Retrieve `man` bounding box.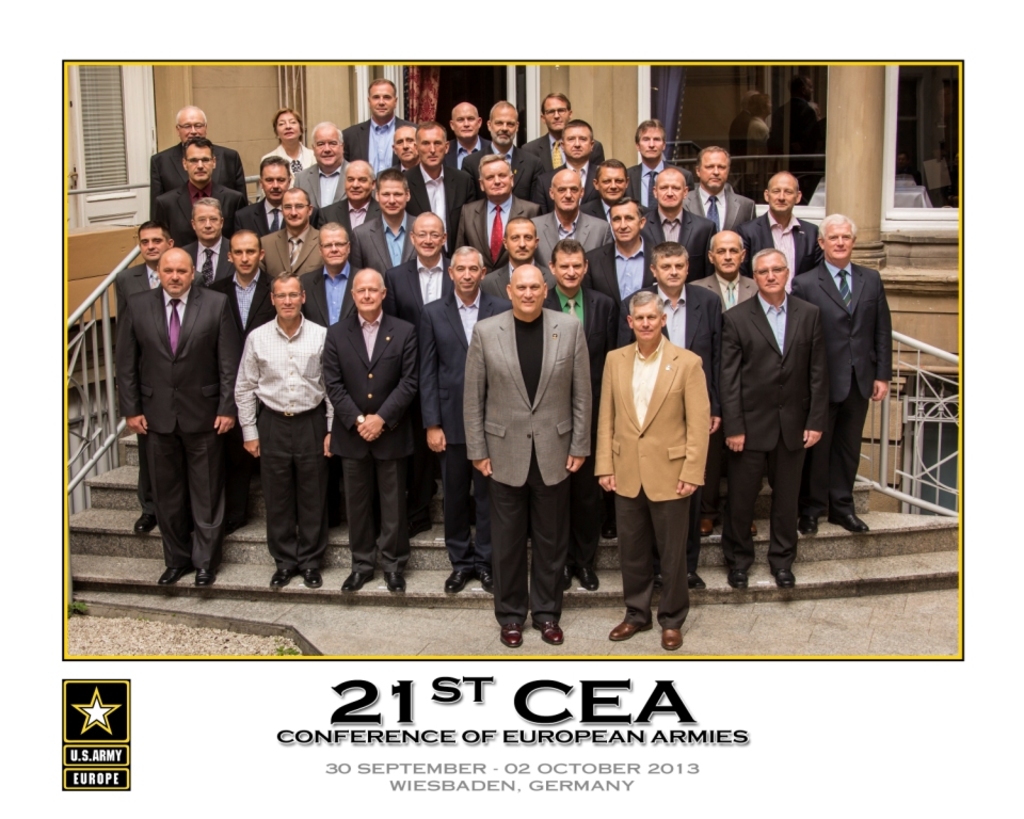
Bounding box: [x1=586, y1=195, x2=674, y2=337].
